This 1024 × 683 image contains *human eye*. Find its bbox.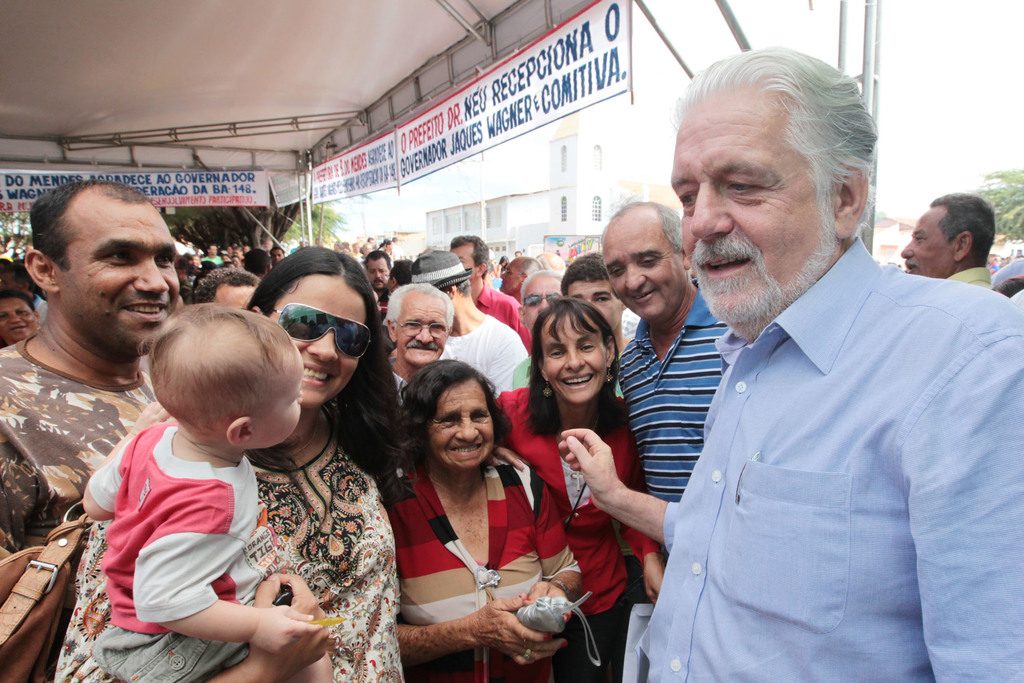
(105, 247, 131, 265).
